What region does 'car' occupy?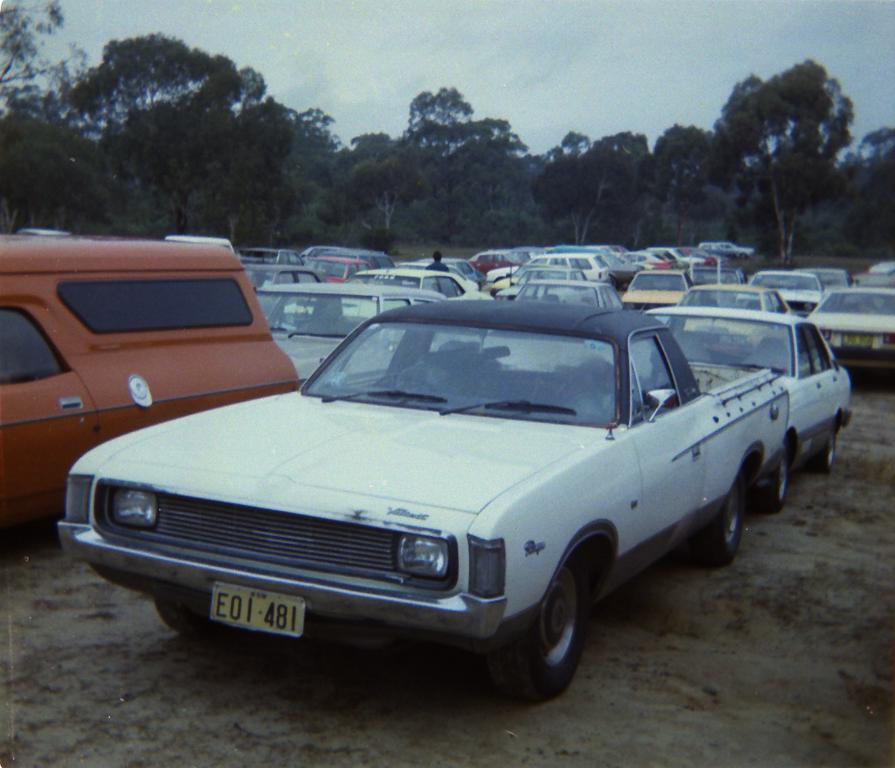
l=812, t=283, r=894, b=378.
